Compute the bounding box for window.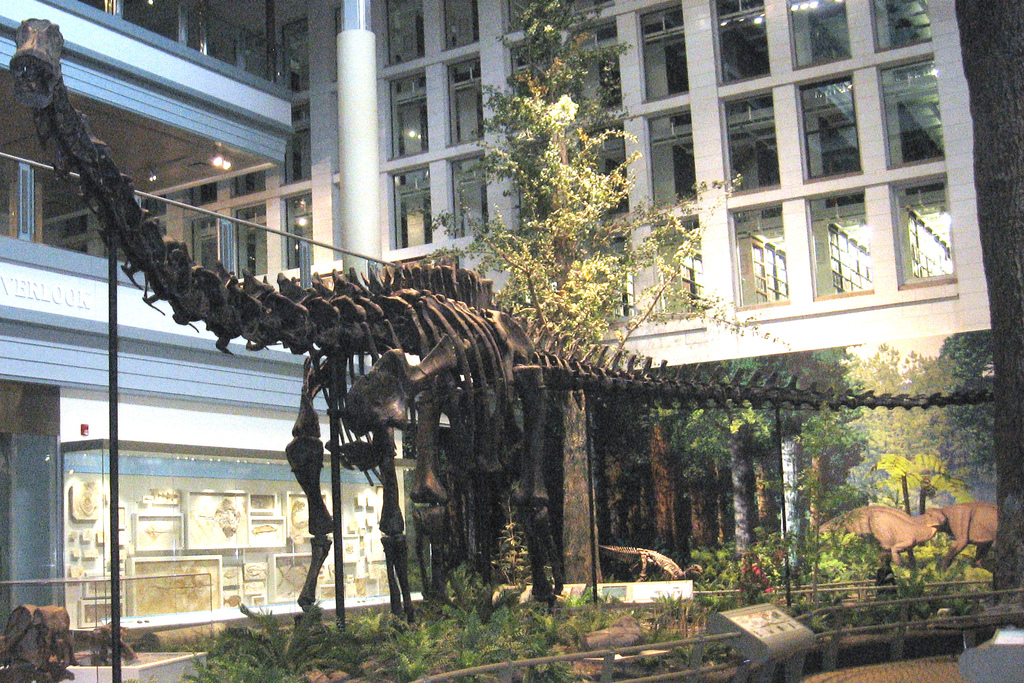
region(707, 0, 767, 86).
